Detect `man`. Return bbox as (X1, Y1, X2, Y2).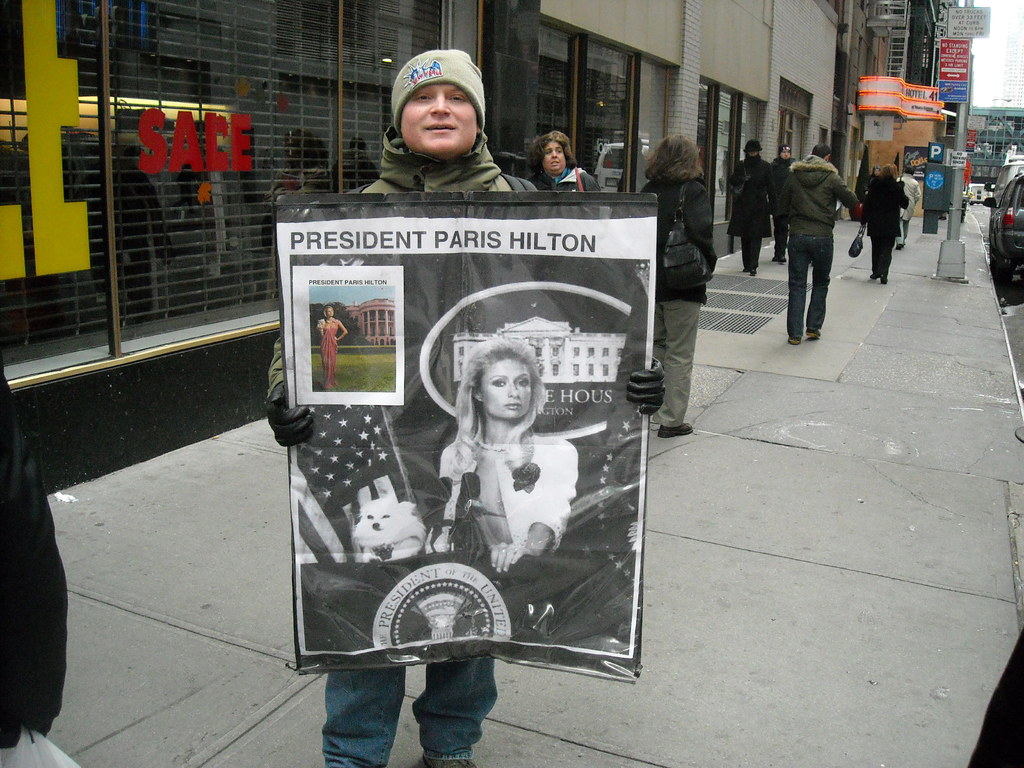
(264, 46, 665, 767).
